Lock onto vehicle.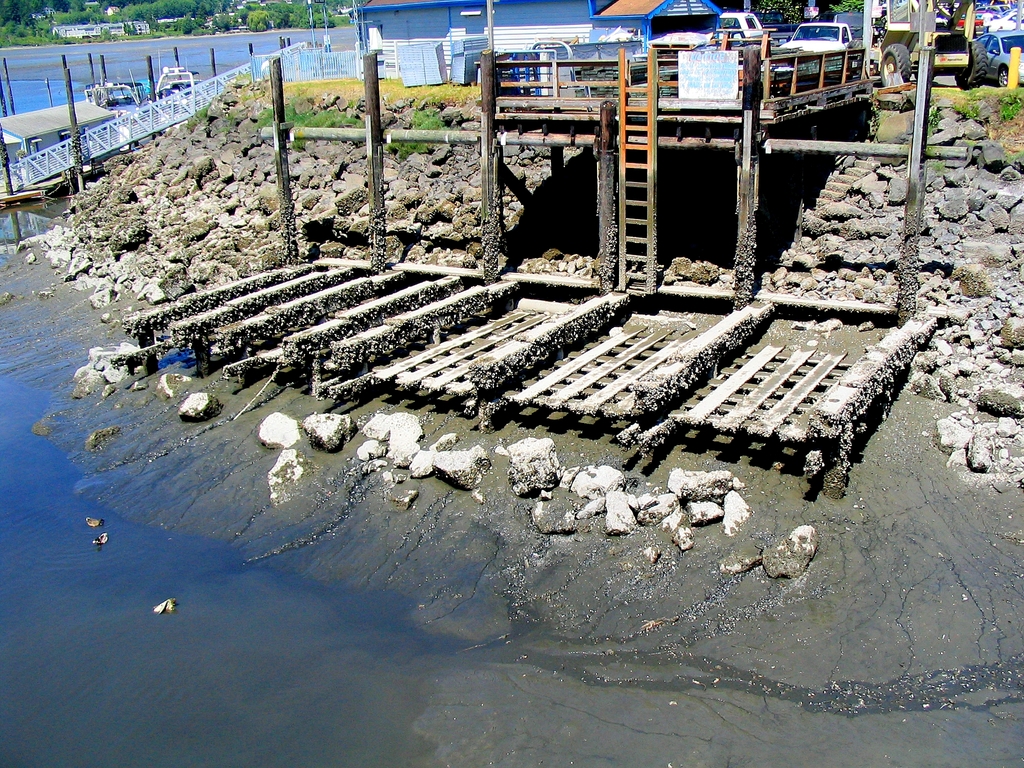
Locked: [871, 0, 977, 98].
